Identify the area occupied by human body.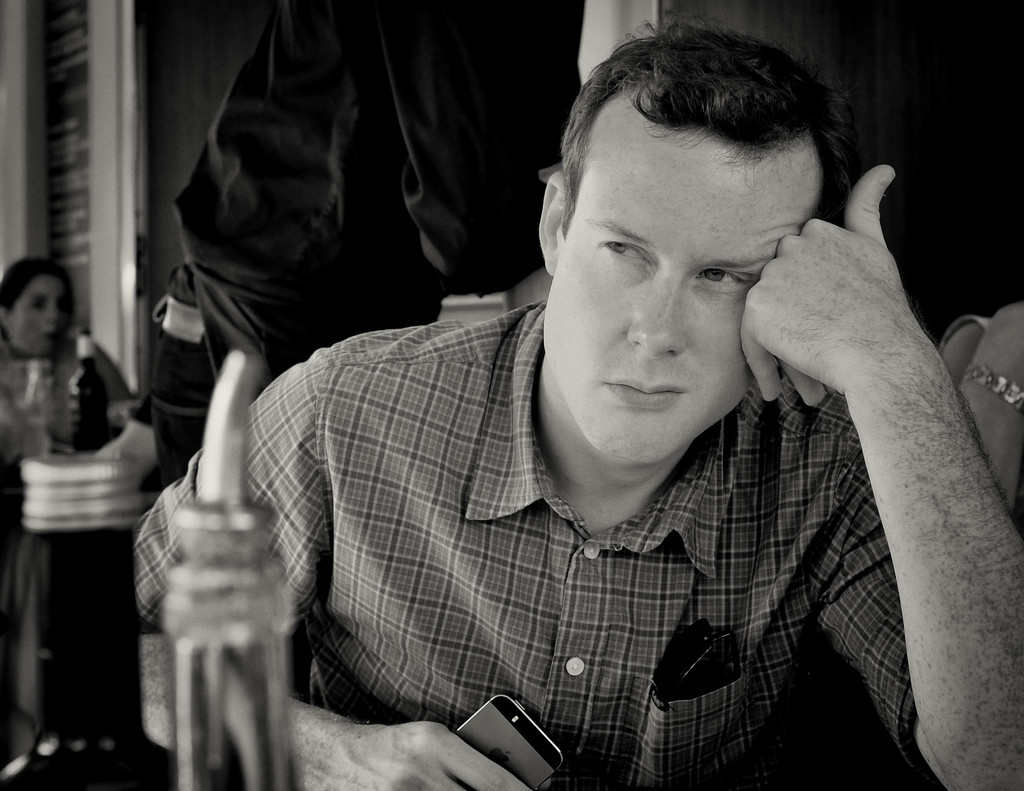
Area: (left=933, top=304, right=1023, bottom=534).
